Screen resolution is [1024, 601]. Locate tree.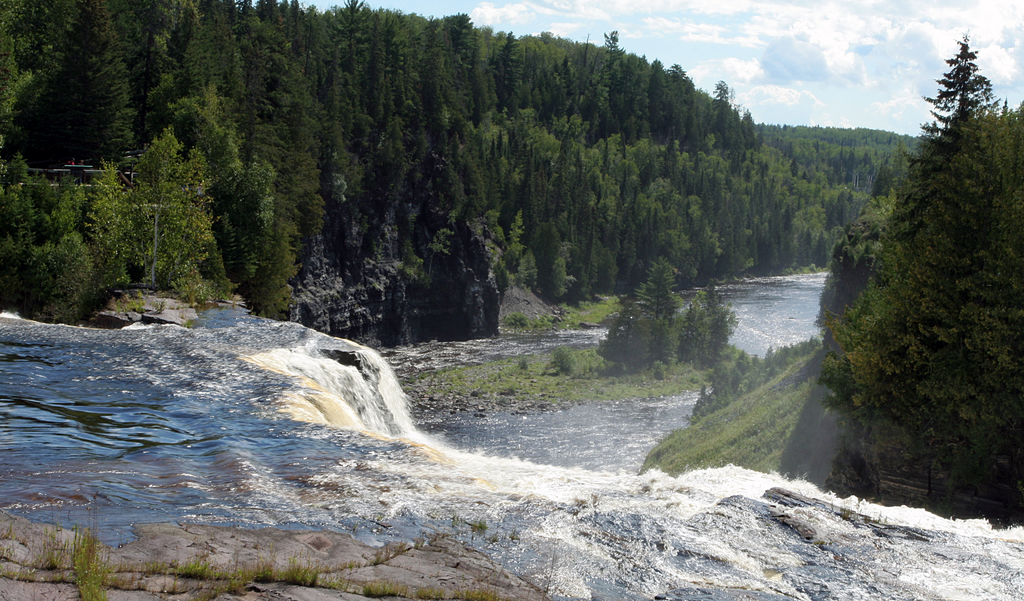
(x1=312, y1=0, x2=378, y2=215).
